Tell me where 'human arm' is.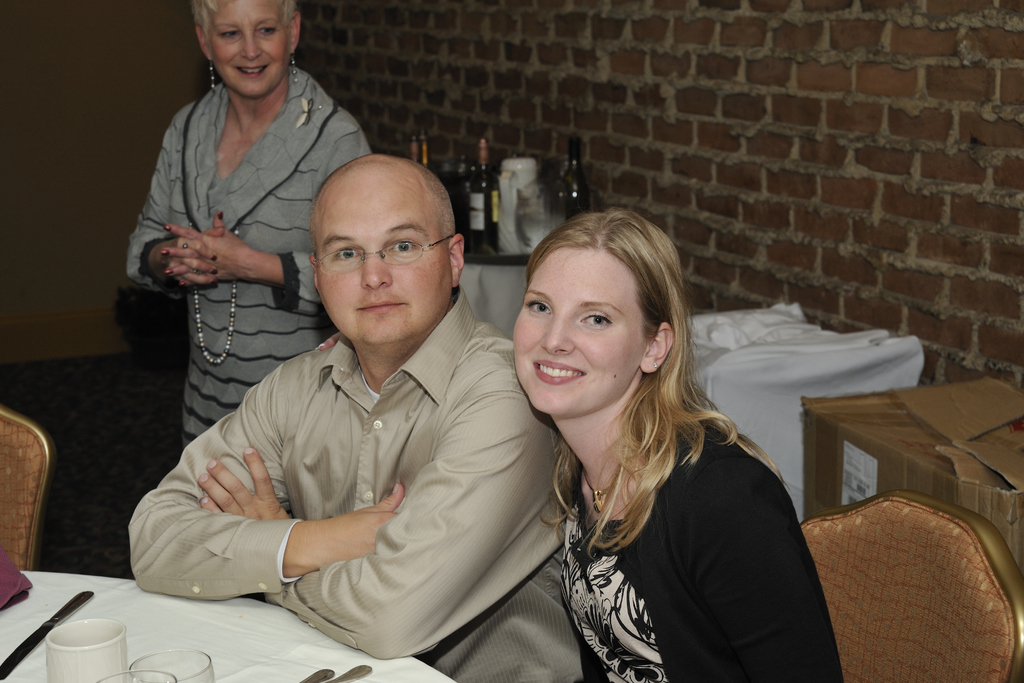
'human arm' is at [124, 359, 404, 604].
